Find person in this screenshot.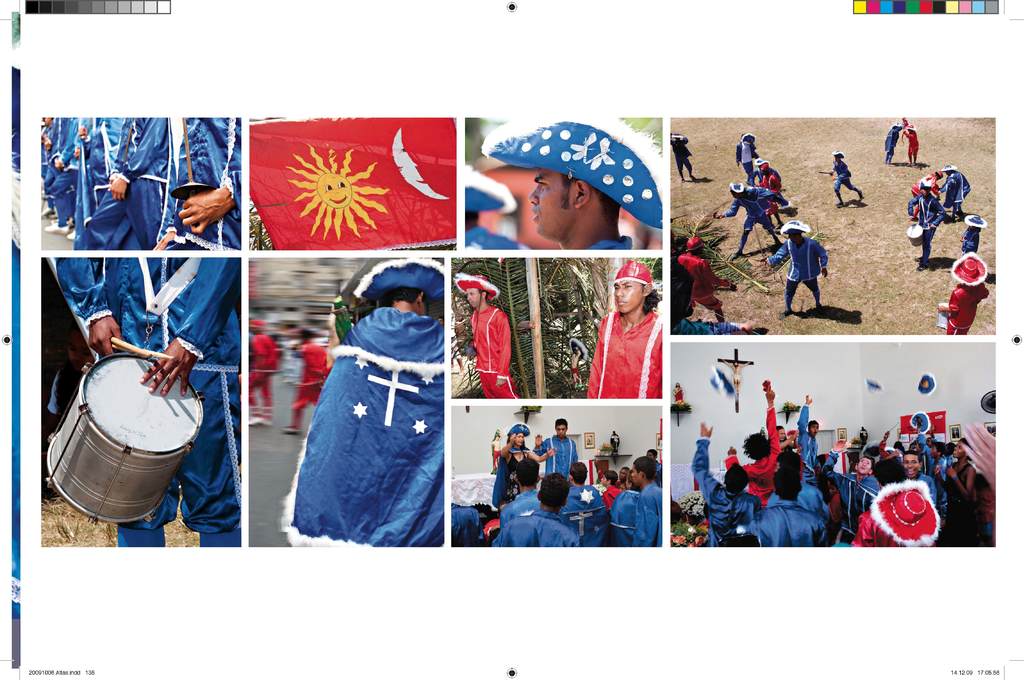
The bounding box for person is region(936, 249, 989, 336).
